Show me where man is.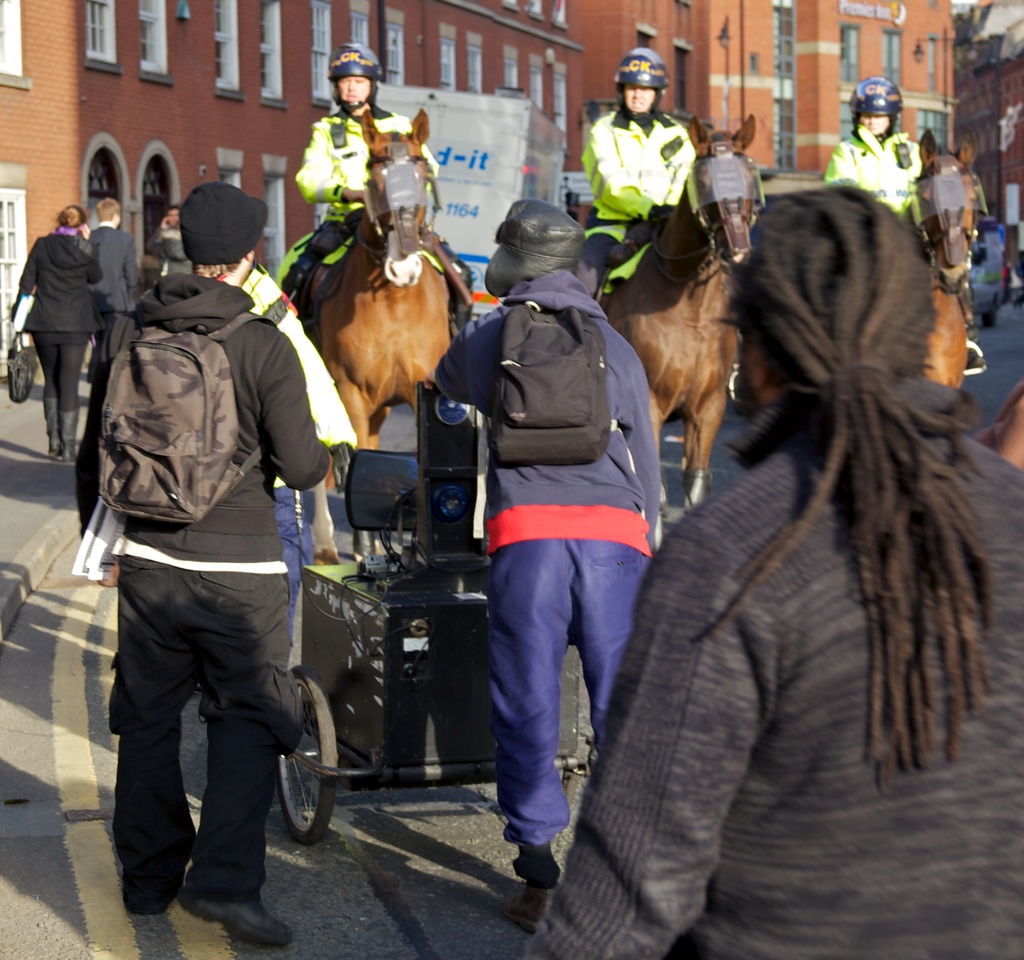
man is at bbox(81, 190, 140, 384).
